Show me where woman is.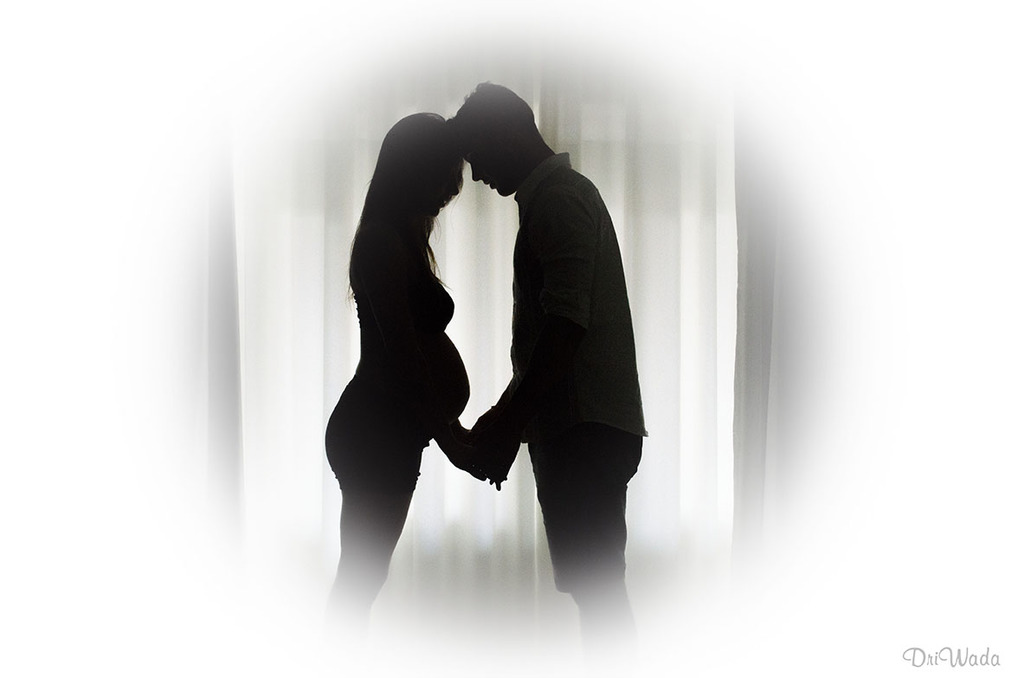
woman is at select_region(324, 113, 487, 634).
